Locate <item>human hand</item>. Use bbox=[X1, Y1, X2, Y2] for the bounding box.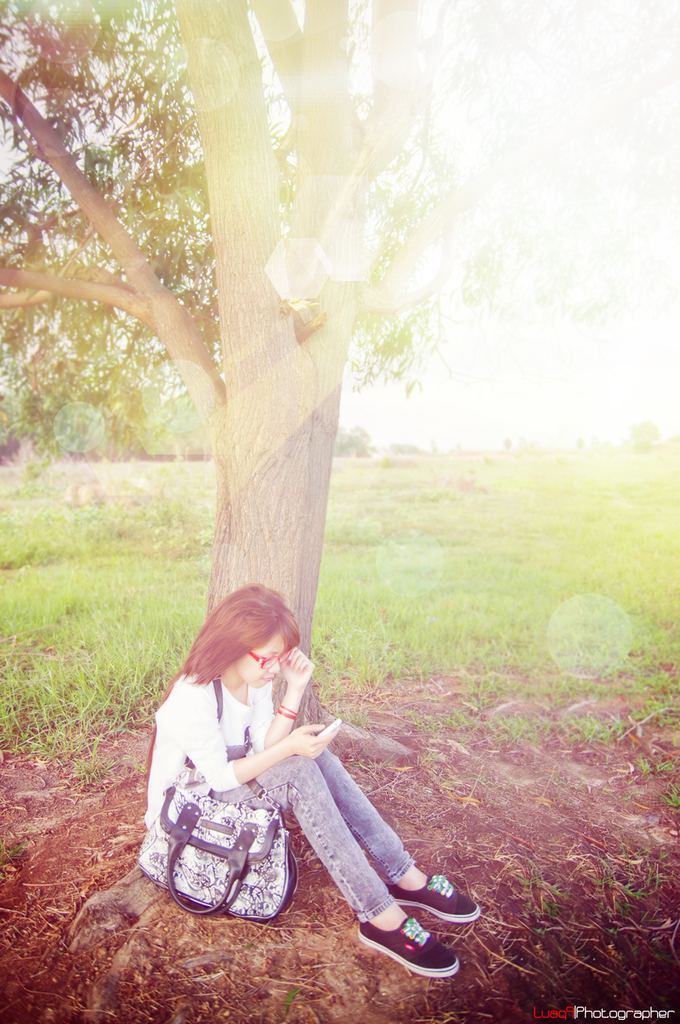
bbox=[279, 644, 316, 693].
